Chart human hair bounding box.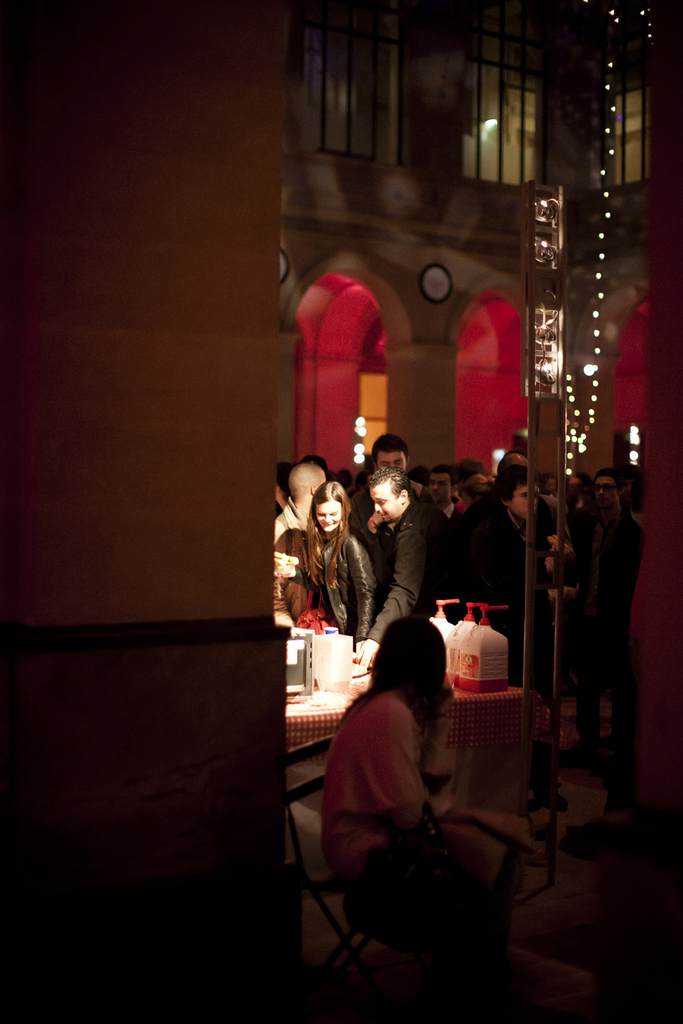
Charted: {"x1": 451, "y1": 456, "x2": 488, "y2": 495}.
